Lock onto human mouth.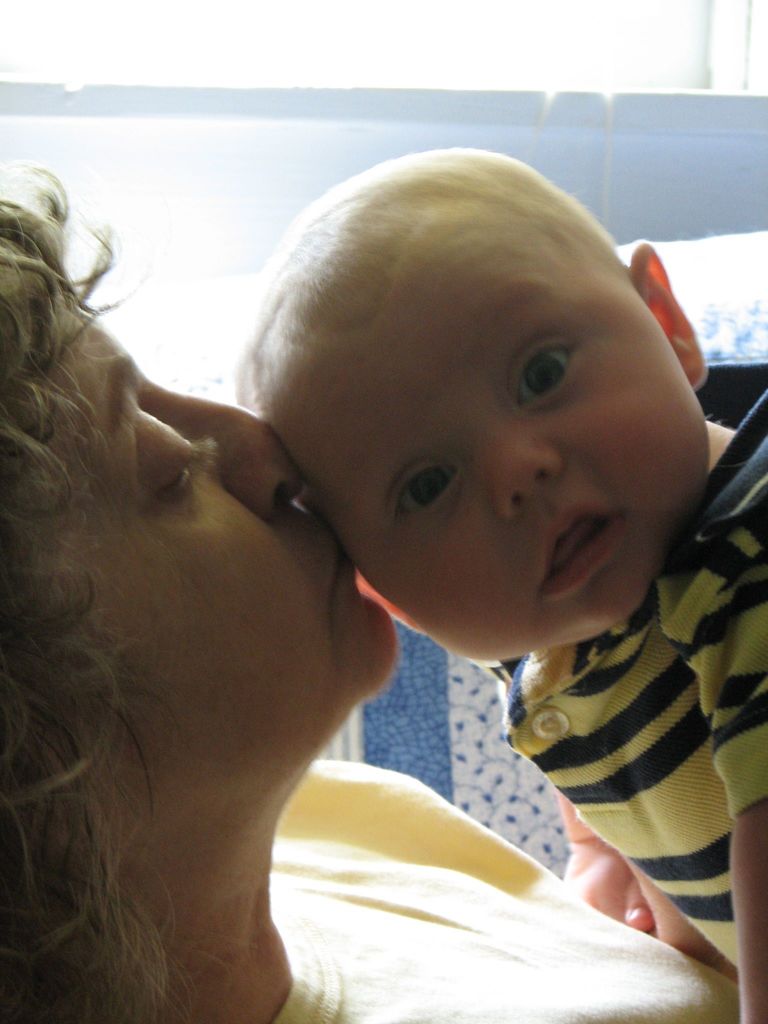
Locked: crop(536, 500, 633, 600).
